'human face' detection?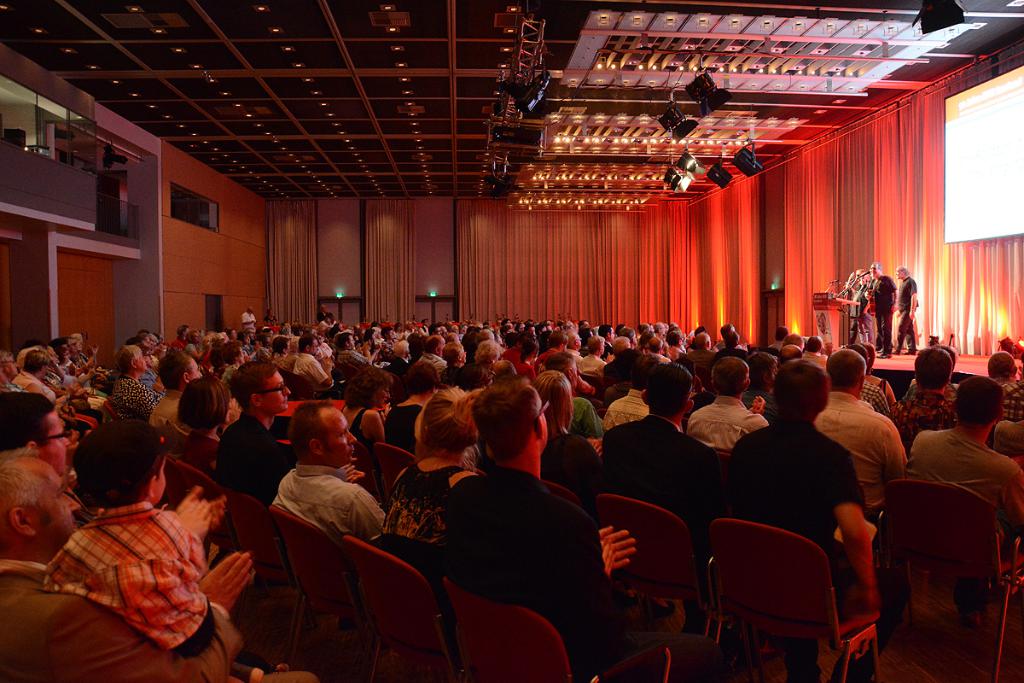
{"x1": 32, "y1": 412, "x2": 68, "y2": 468}
